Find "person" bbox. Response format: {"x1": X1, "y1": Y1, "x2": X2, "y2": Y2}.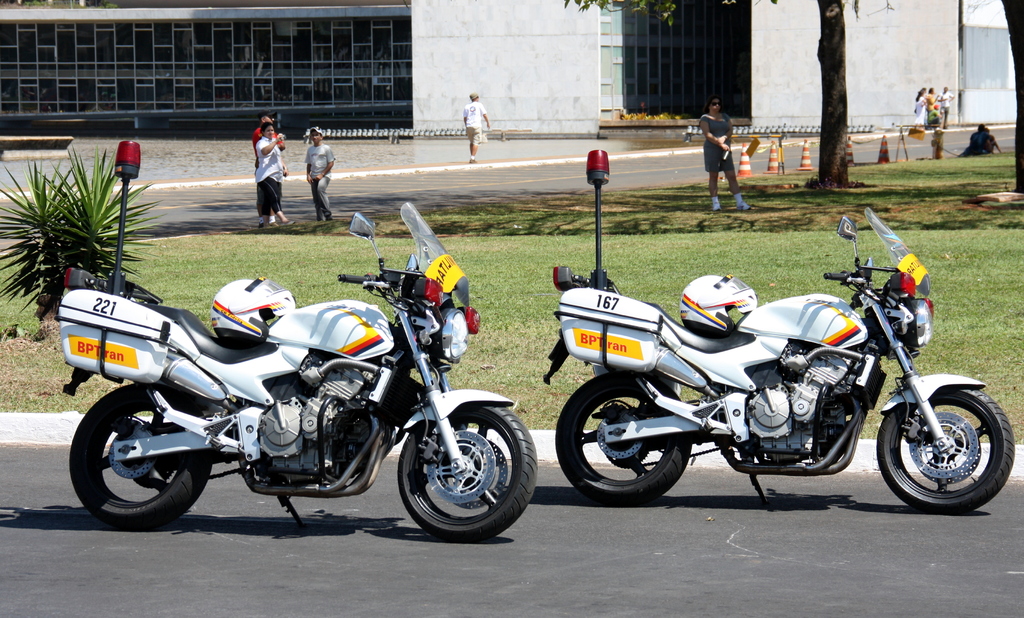
{"x1": 935, "y1": 88, "x2": 959, "y2": 123}.
